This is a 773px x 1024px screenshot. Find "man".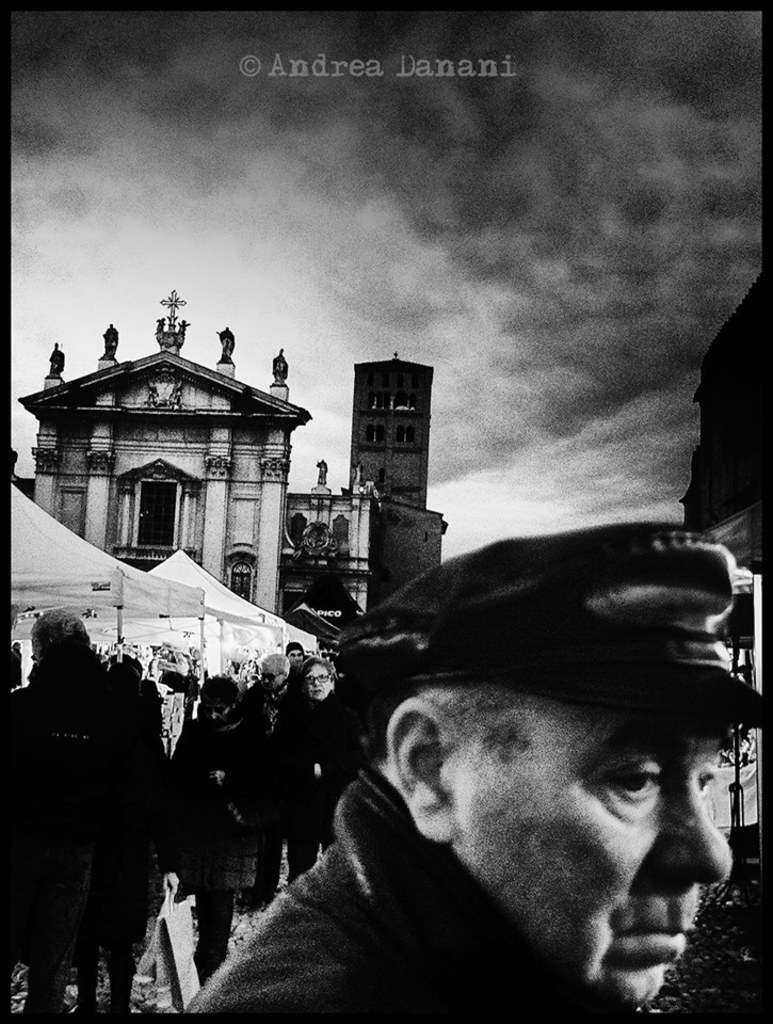
Bounding box: Rect(243, 653, 291, 903).
